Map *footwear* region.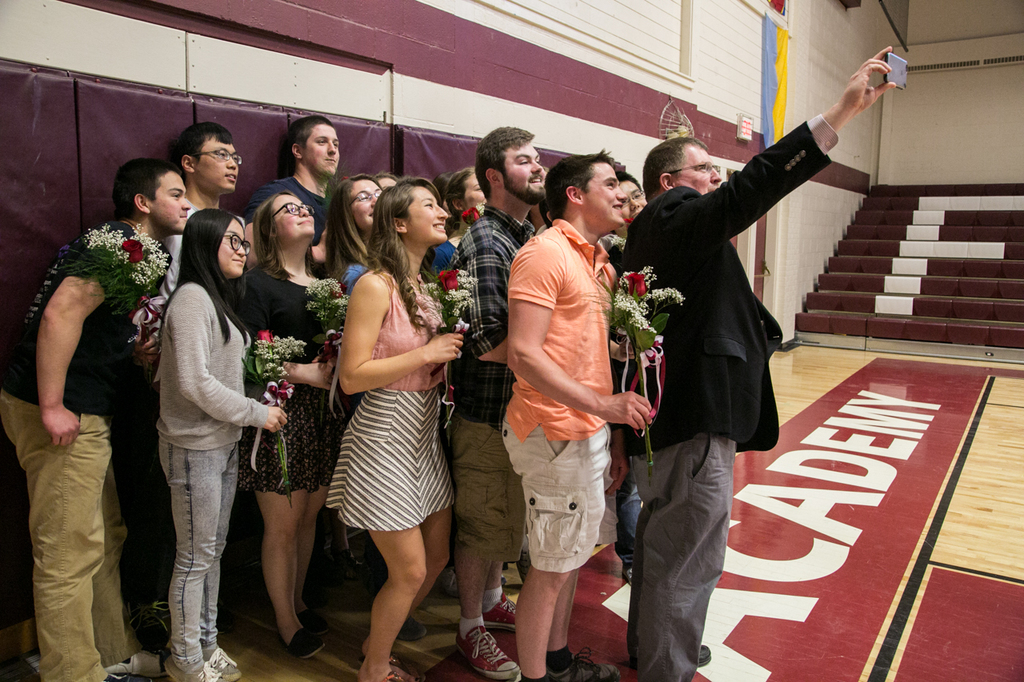
Mapped to [left=307, top=613, right=334, bottom=631].
